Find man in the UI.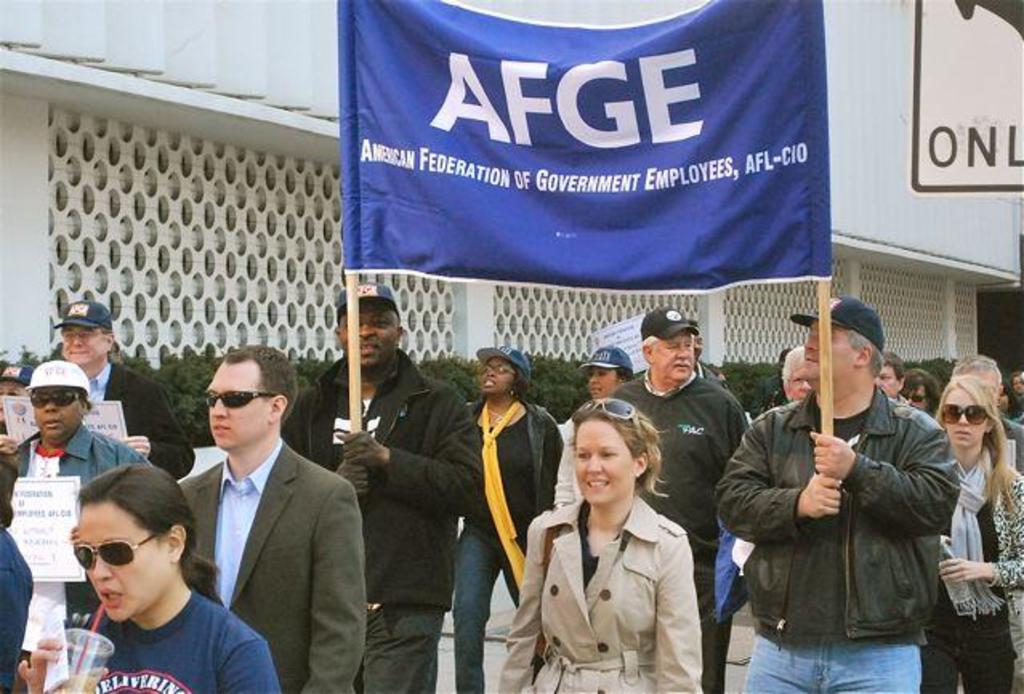
UI element at Rect(875, 353, 907, 401).
